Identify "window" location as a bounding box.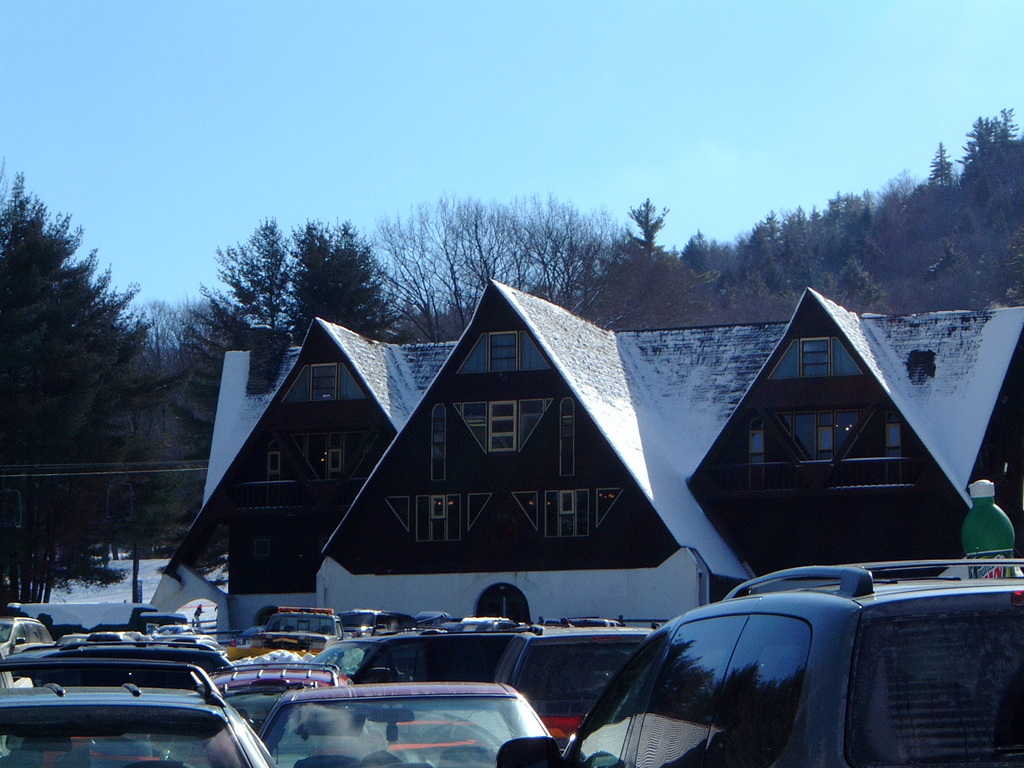
pyautogui.locateOnScreen(764, 404, 877, 466).
